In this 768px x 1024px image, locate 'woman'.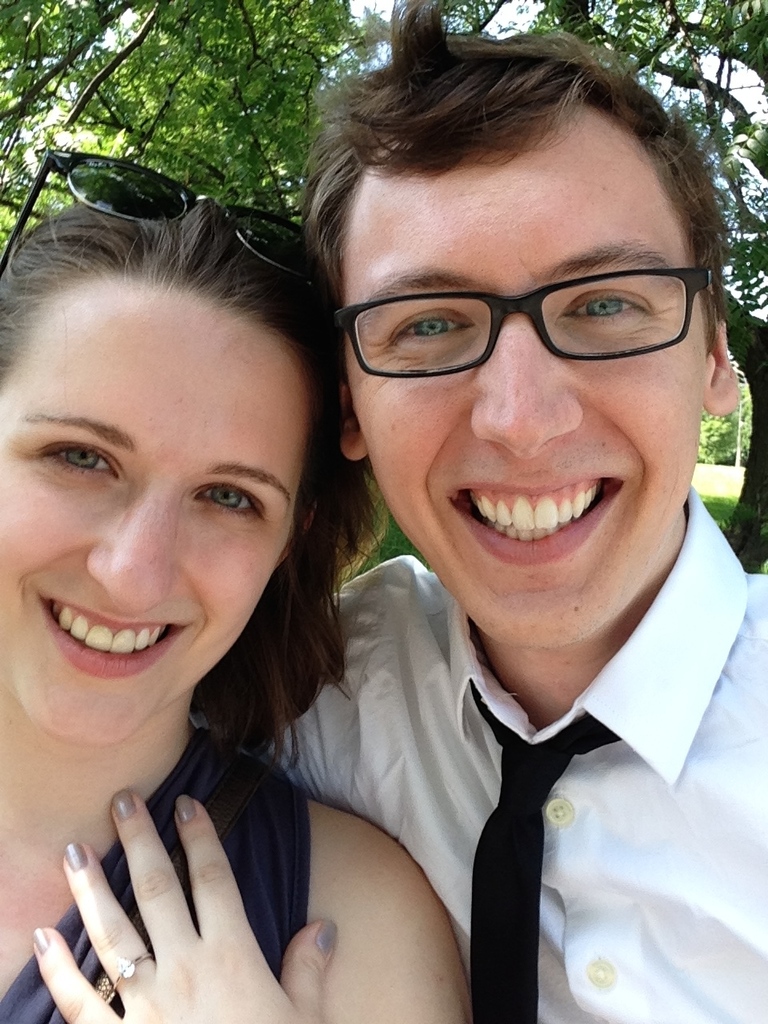
Bounding box: (x1=0, y1=154, x2=455, y2=1023).
